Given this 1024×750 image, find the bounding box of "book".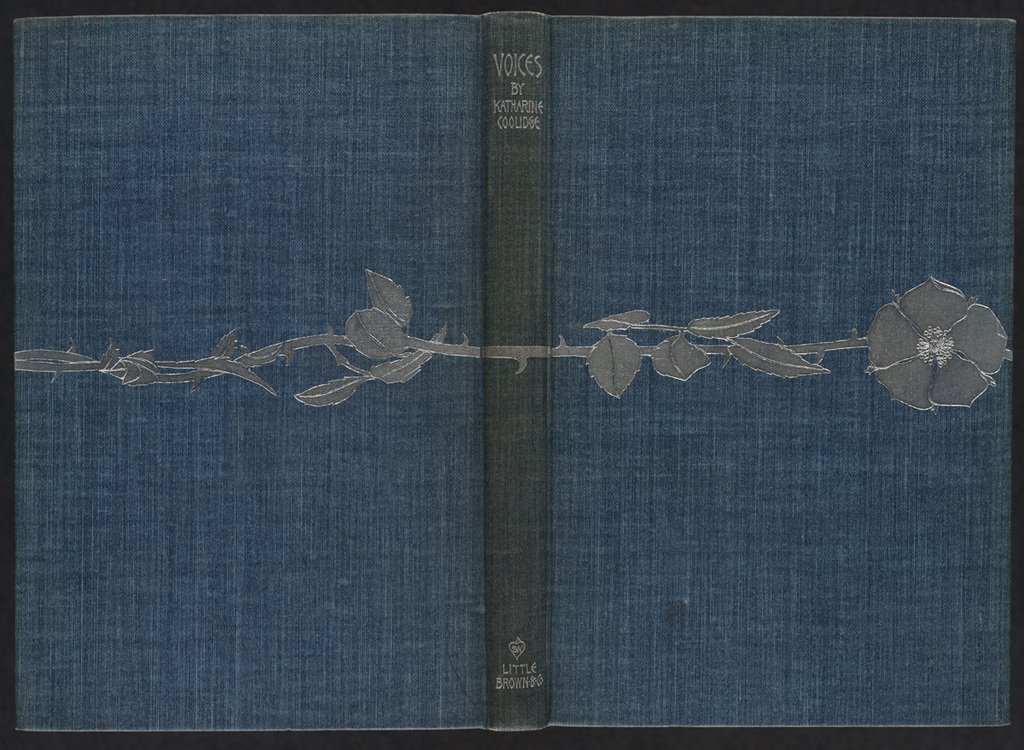
BBox(3, 5, 1018, 738).
